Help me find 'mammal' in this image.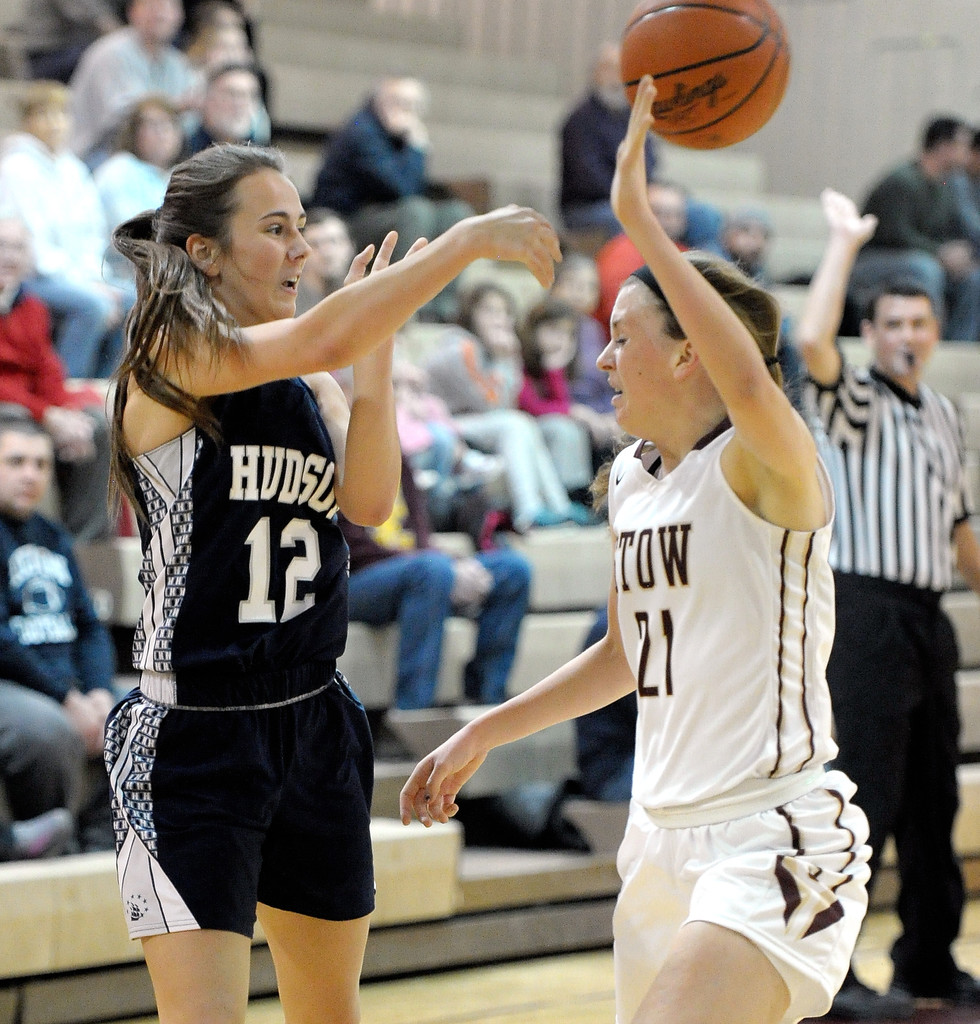
Found it: crop(450, 122, 911, 1005).
